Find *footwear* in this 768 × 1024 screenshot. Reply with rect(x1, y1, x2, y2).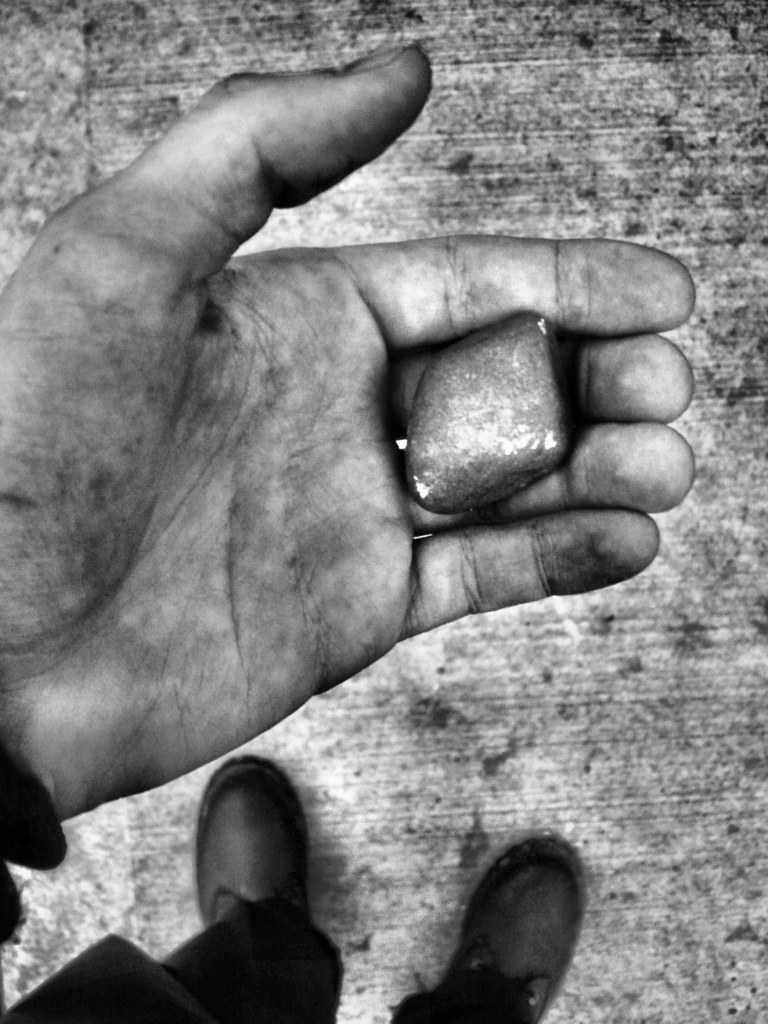
rect(189, 760, 308, 931).
